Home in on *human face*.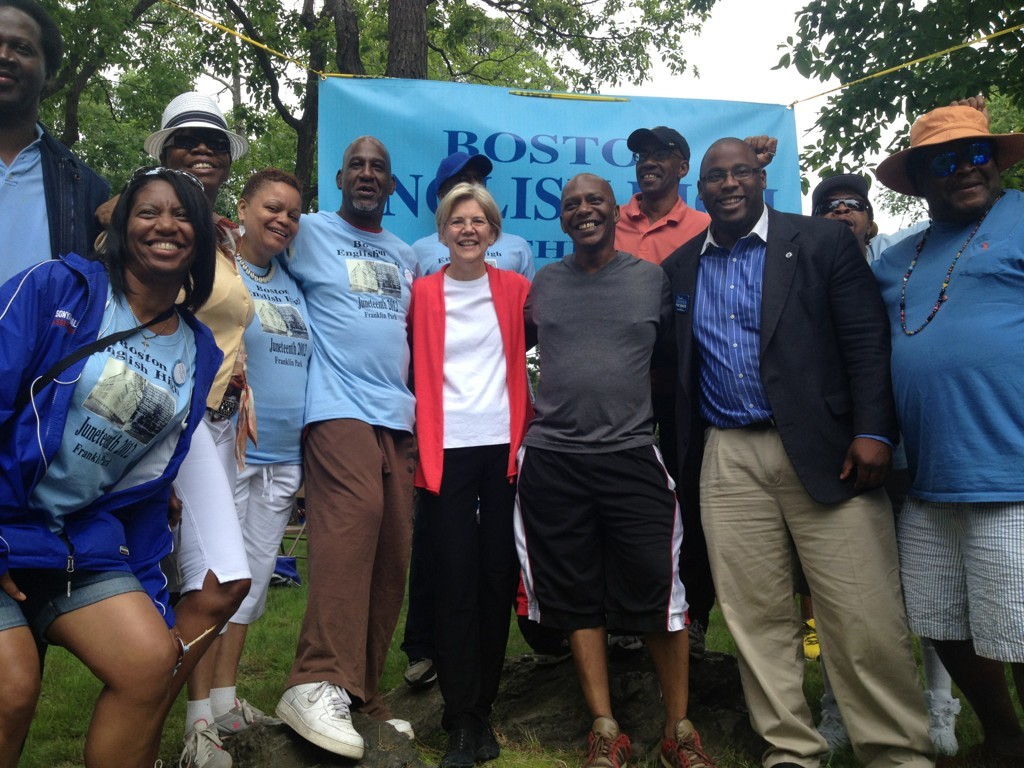
Homed in at (0,1,48,105).
